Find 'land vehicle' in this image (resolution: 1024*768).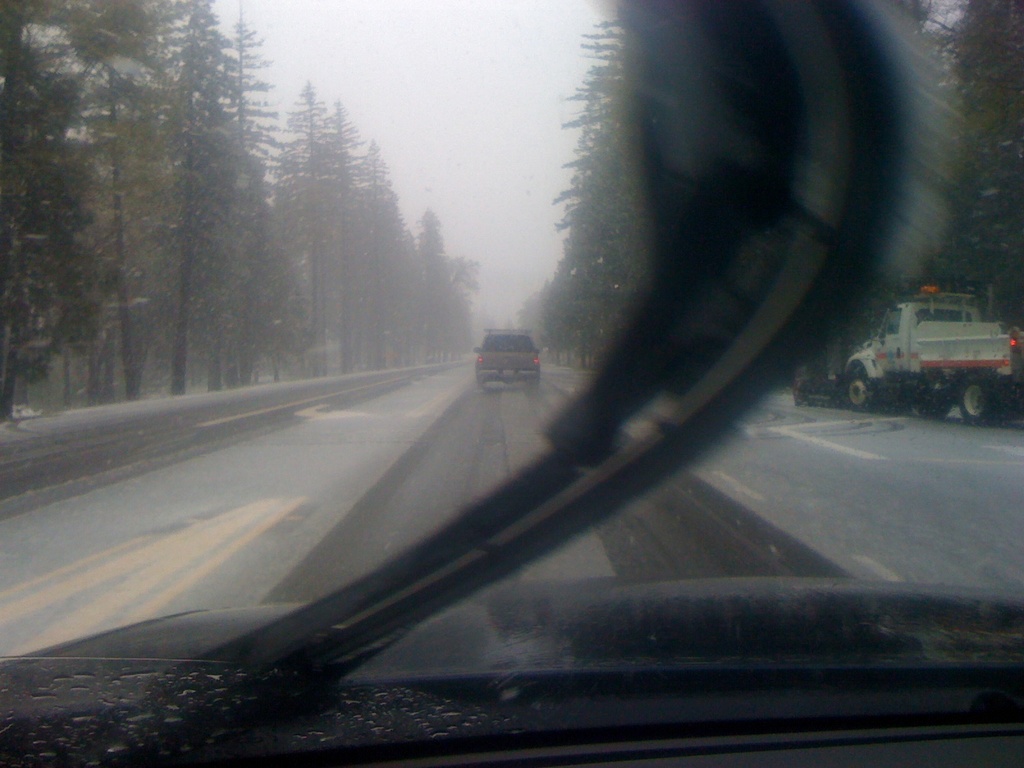
select_region(784, 335, 852, 404).
